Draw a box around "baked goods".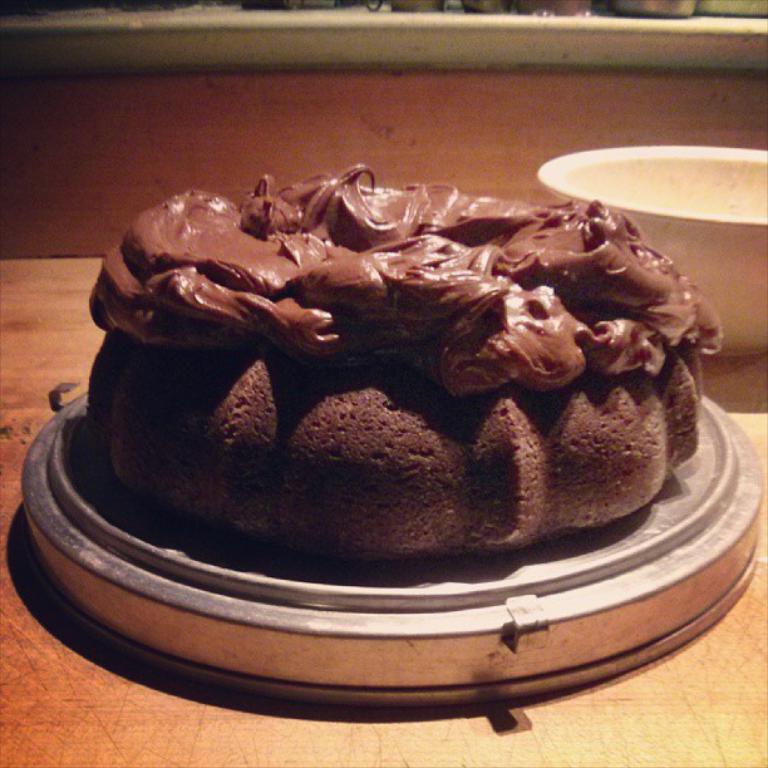
89, 172, 703, 597.
